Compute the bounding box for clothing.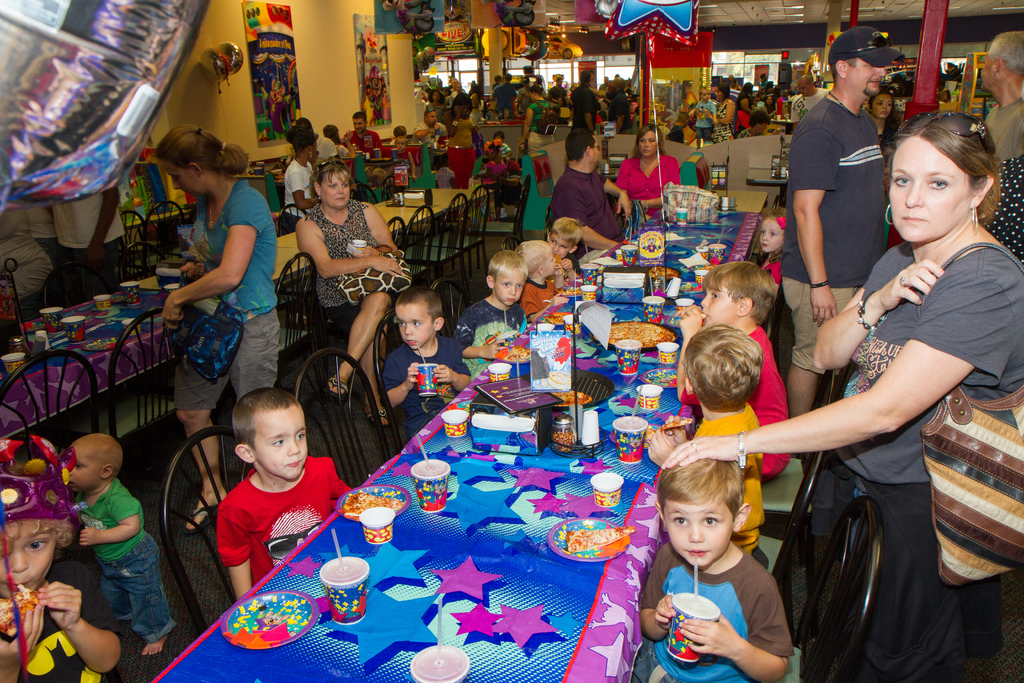
776, 92, 907, 295.
